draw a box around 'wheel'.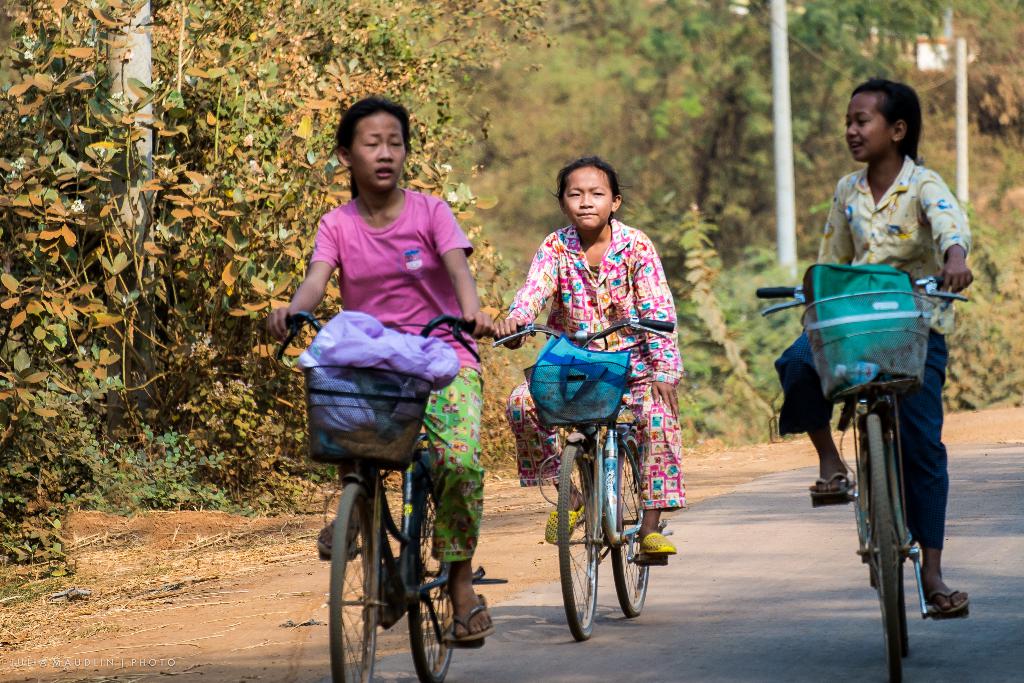
[867,414,905,682].
